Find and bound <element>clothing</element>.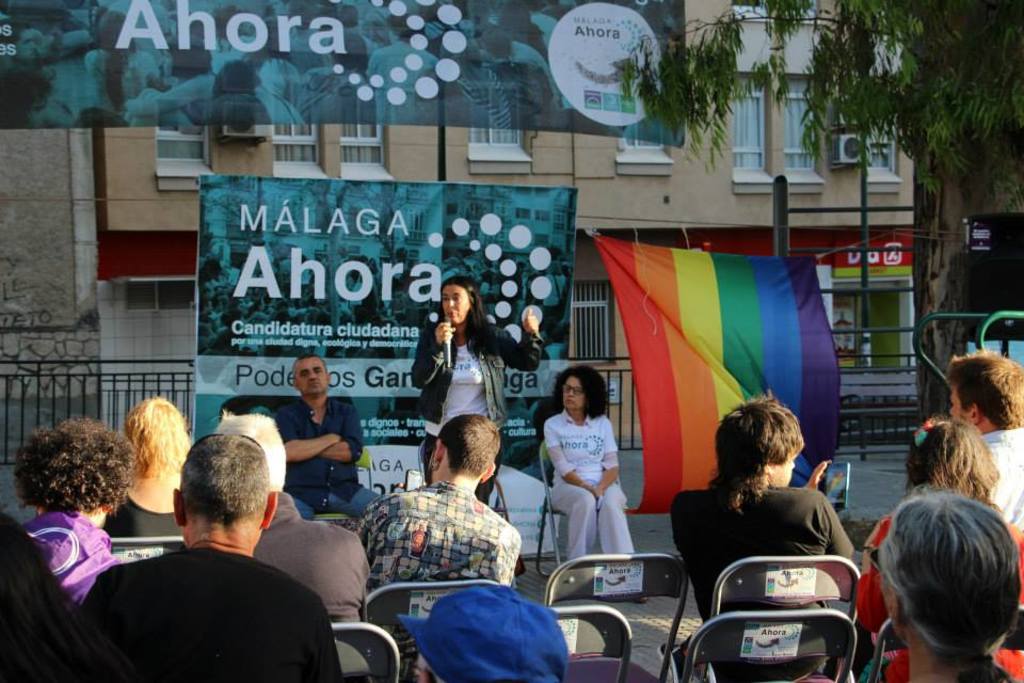
Bound: {"x1": 67, "y1": 539, "x2": 343, "y2": 682}.
